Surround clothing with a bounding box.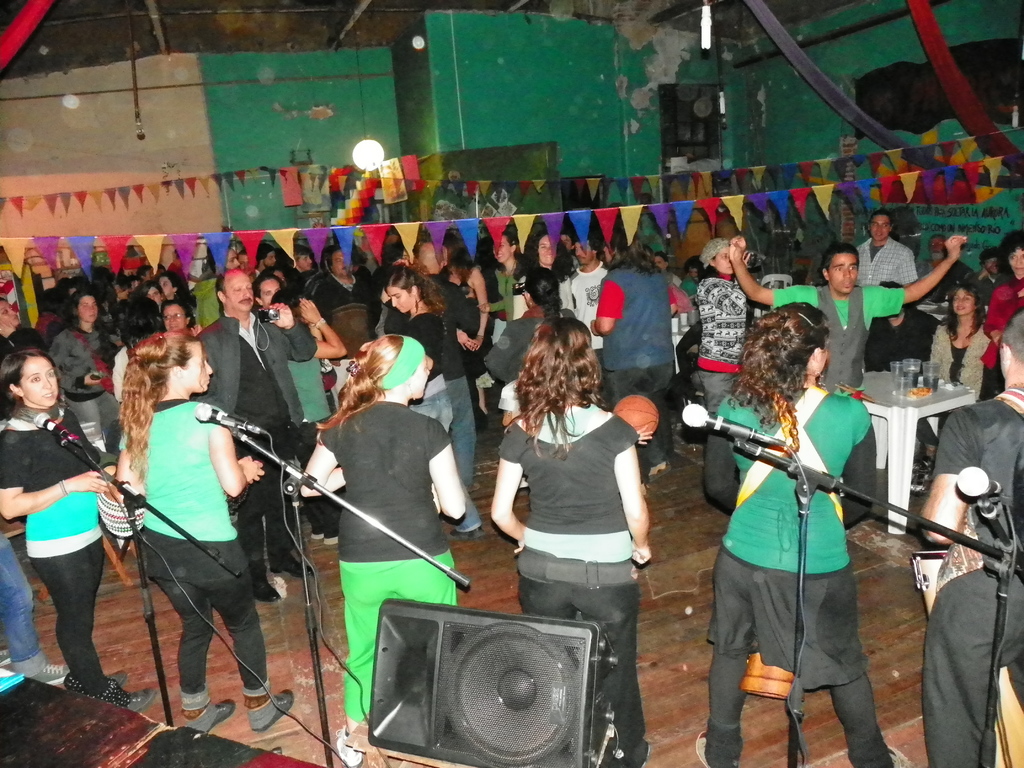
region(114, 285, 171, 338).
